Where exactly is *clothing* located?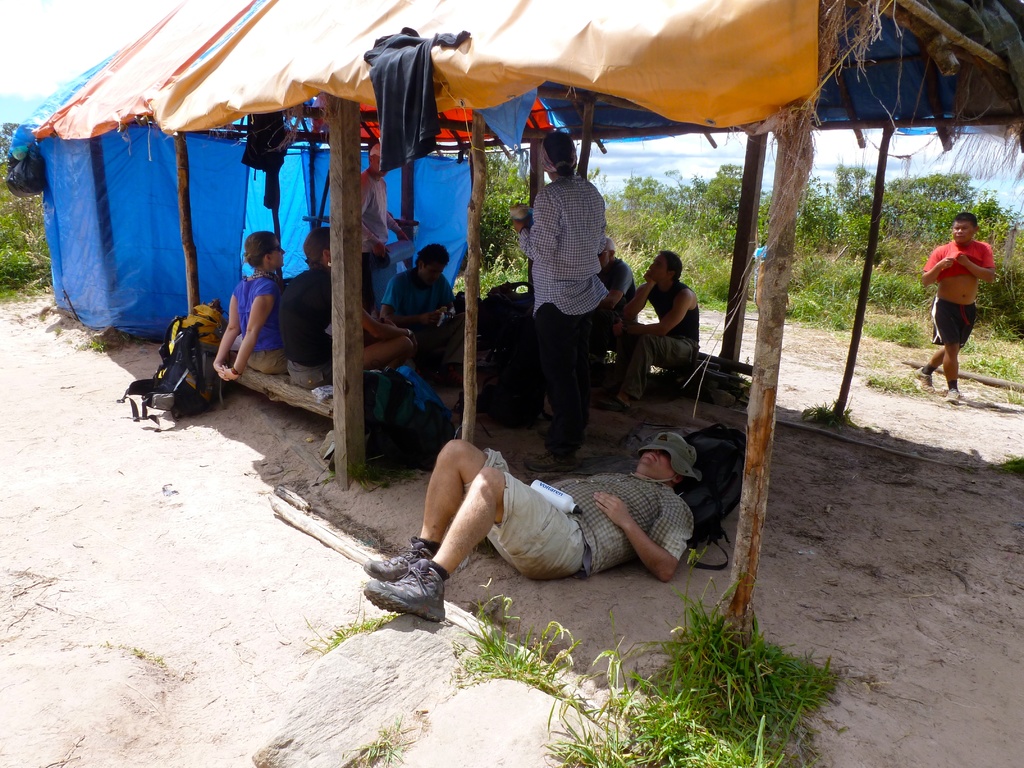
Its bounding box is {"x1": 596, "y1": 260, "x2": 644, "y2": 326}.
